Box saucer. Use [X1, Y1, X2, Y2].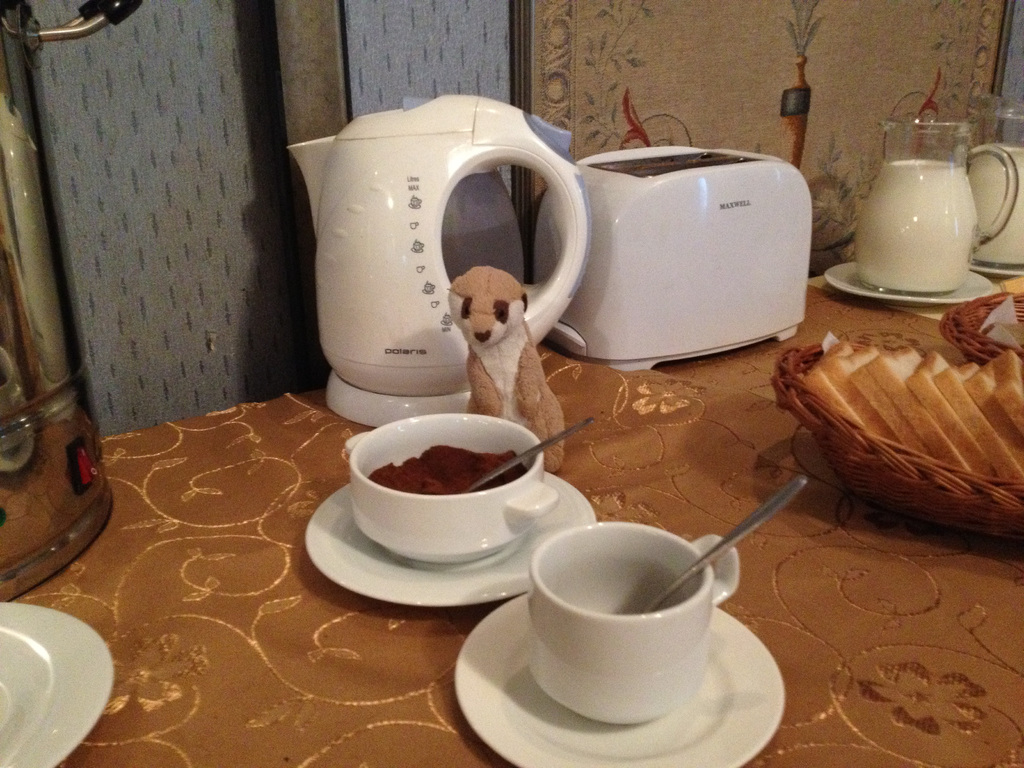
[303, 466, 598, 610].
